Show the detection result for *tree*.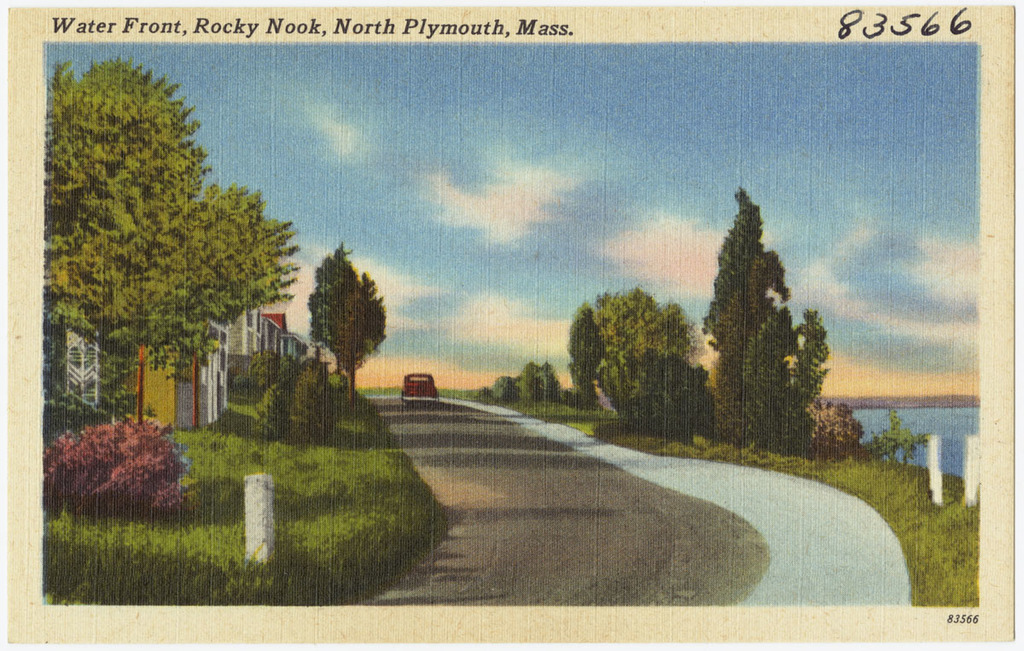
<box>540,362,560,404</box>.
